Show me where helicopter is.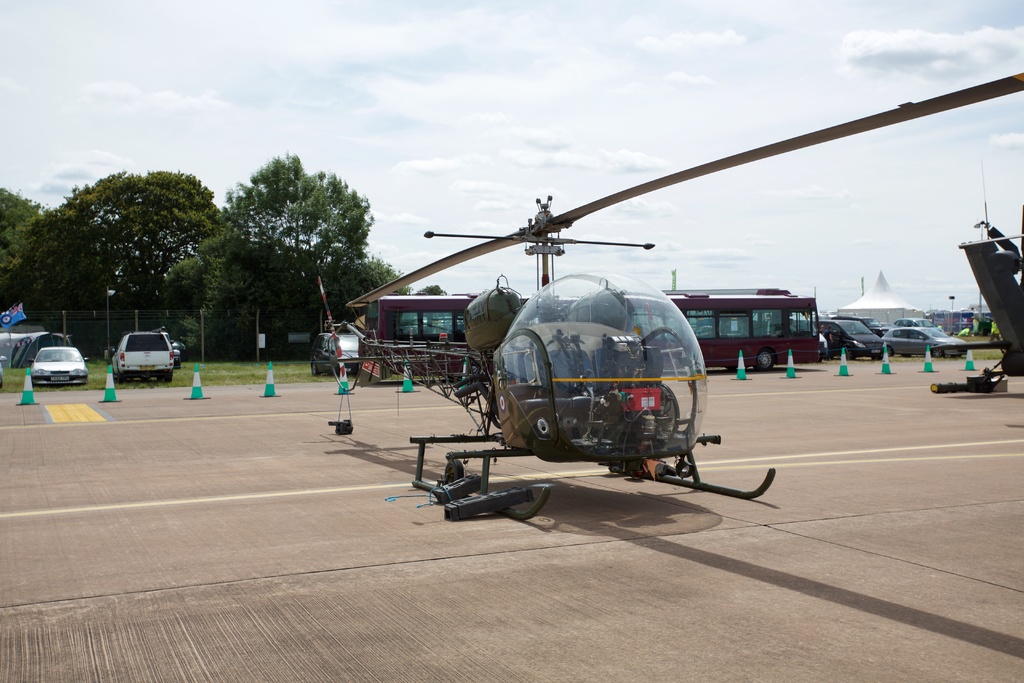
helicopter is at rect(317, 69, 1023, 523).
